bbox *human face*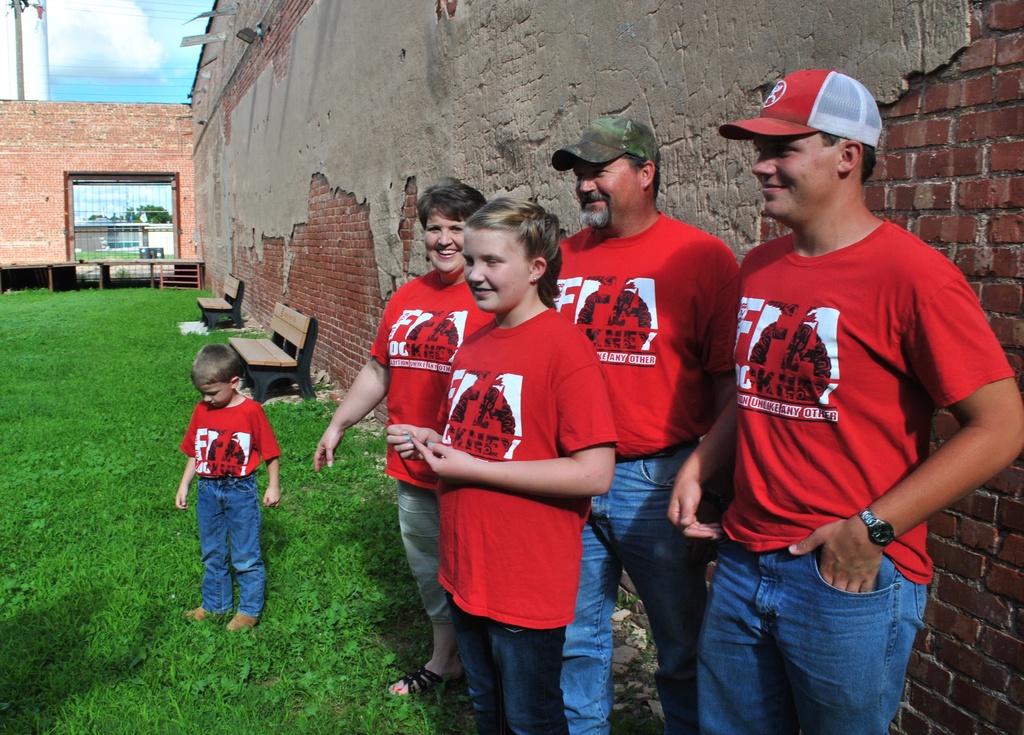
<region>460, 226, 530, 302</region>
